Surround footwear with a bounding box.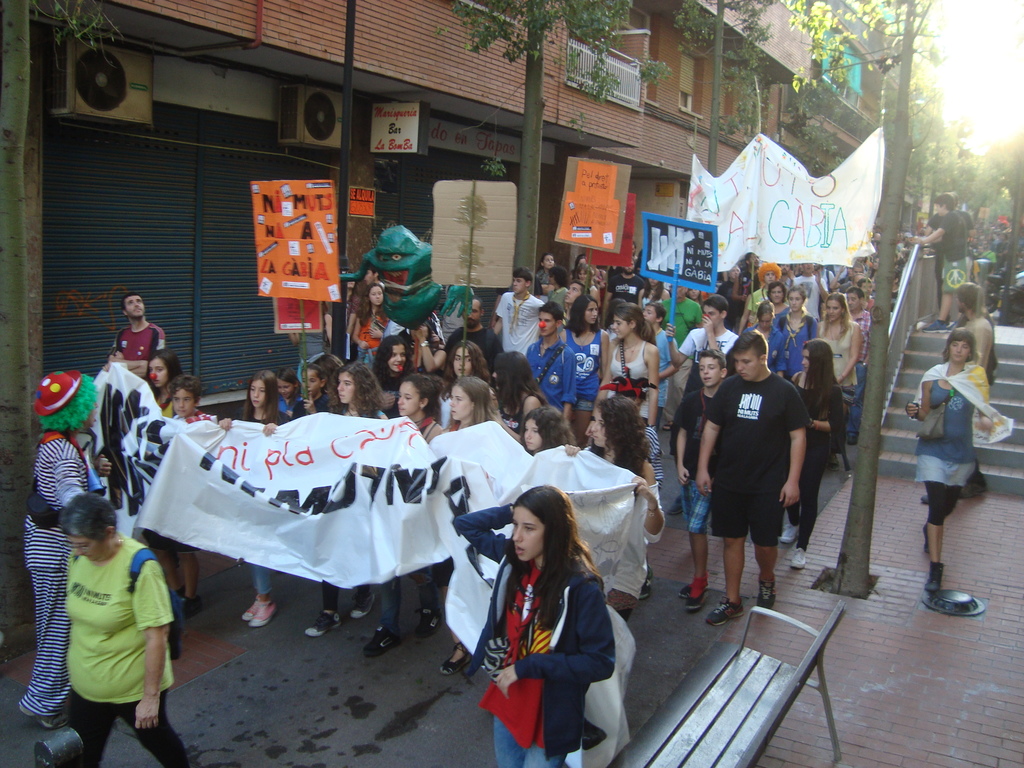
<bbox>960, 483, 980, 495</bbox>.
